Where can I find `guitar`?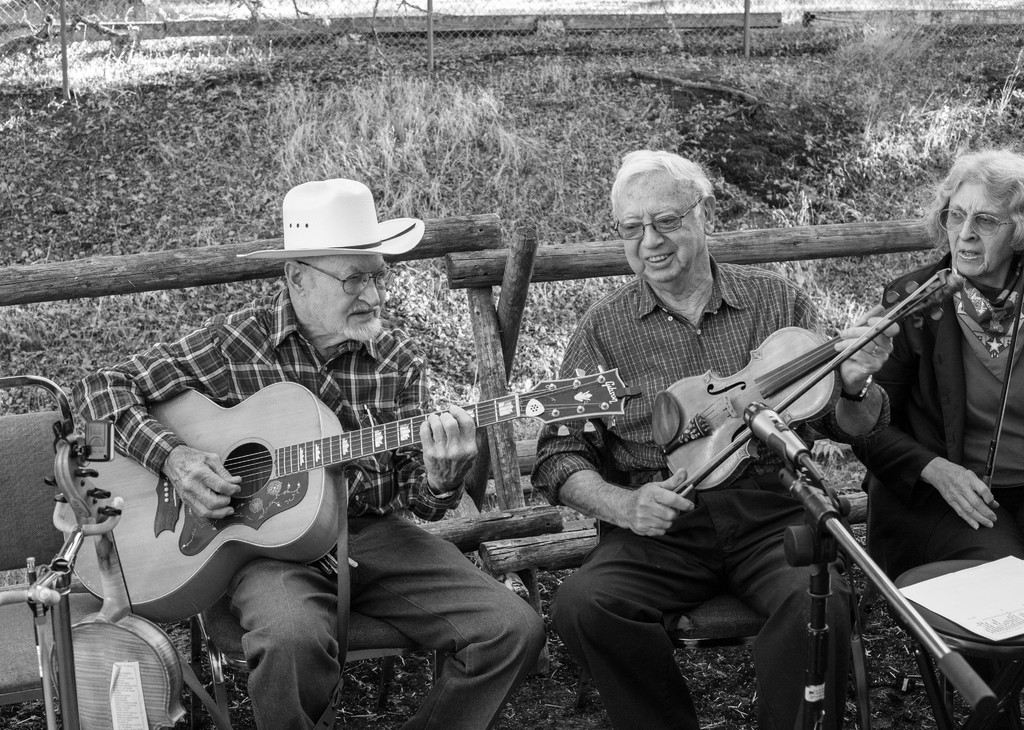
You can find it at {"x1": 641, "y1": 283, "x2": 974, "y2": 486}.
